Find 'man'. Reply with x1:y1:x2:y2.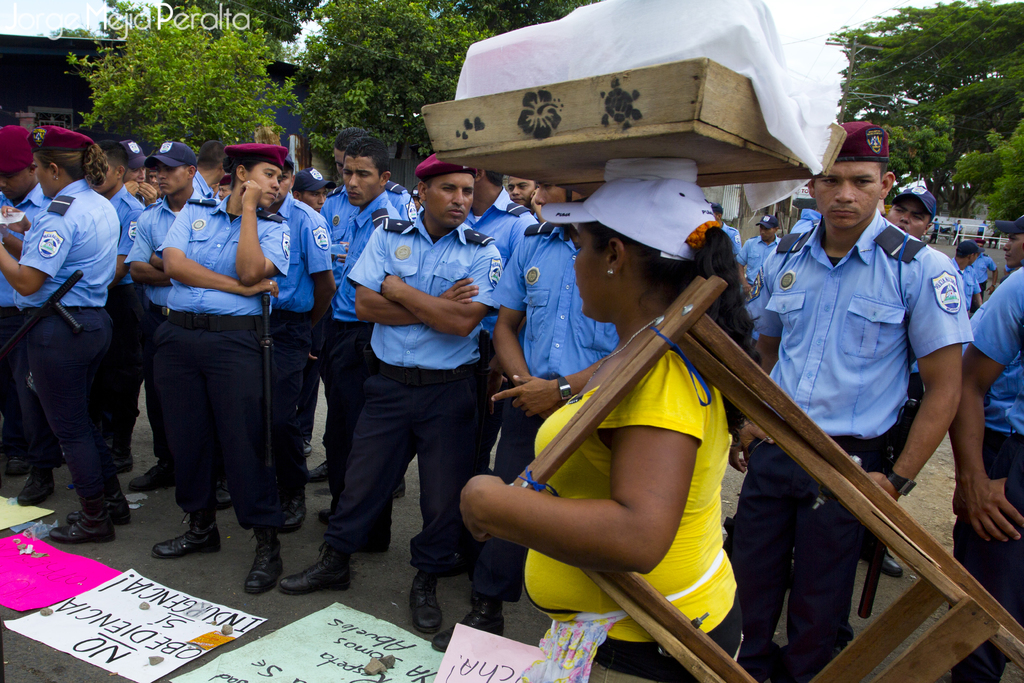
303:161:514:605.
